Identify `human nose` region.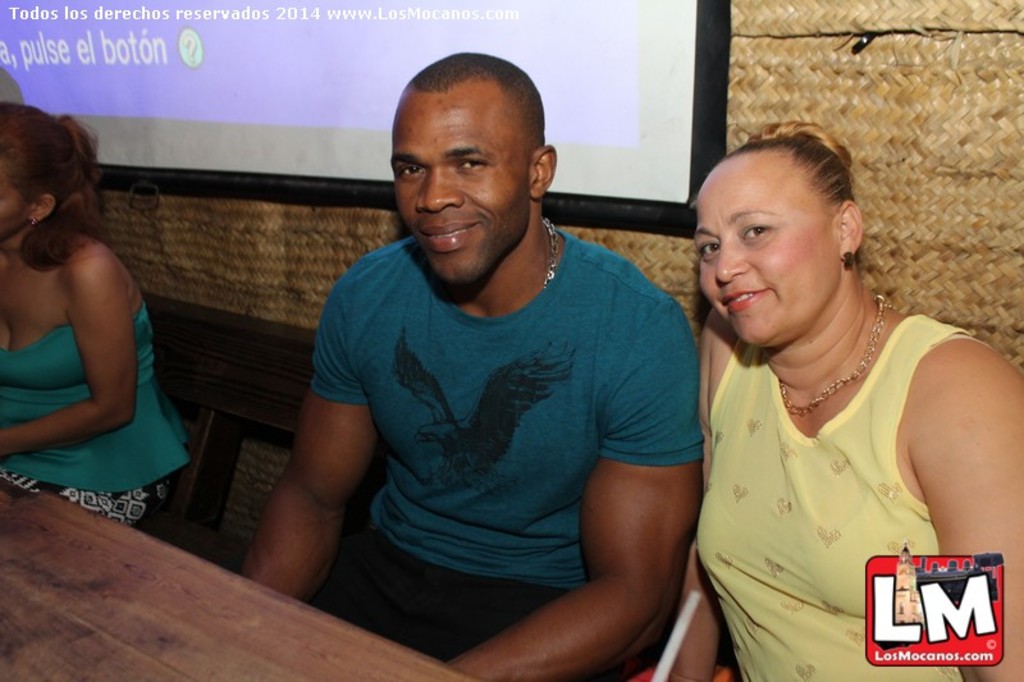
Region: 712:233:755:285.
